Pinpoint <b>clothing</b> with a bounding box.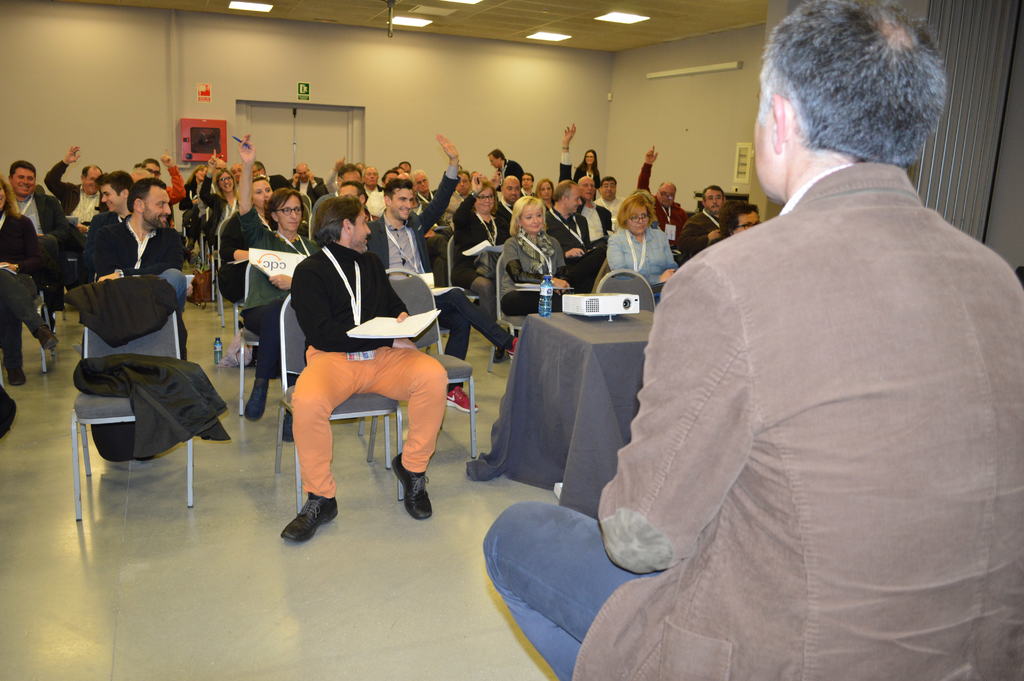
{"x1": 677, "y1": 209, "x2": 726, "y2": 251}.
